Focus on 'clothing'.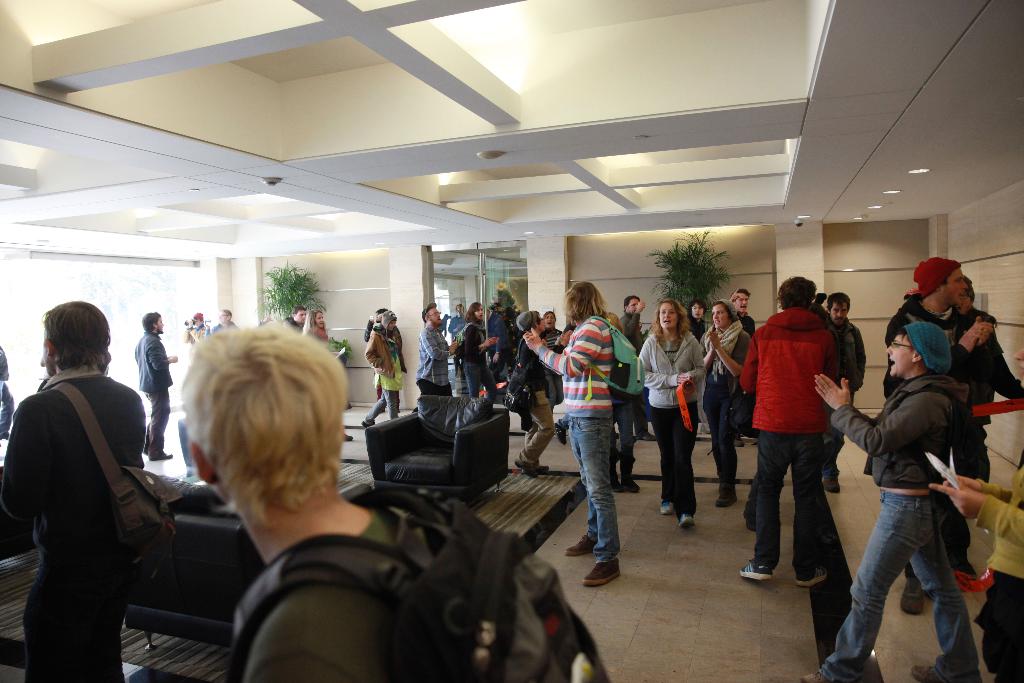
Focused at {"x1": 973, "y1": 470, "x2": 1023, "y2": 682}.
